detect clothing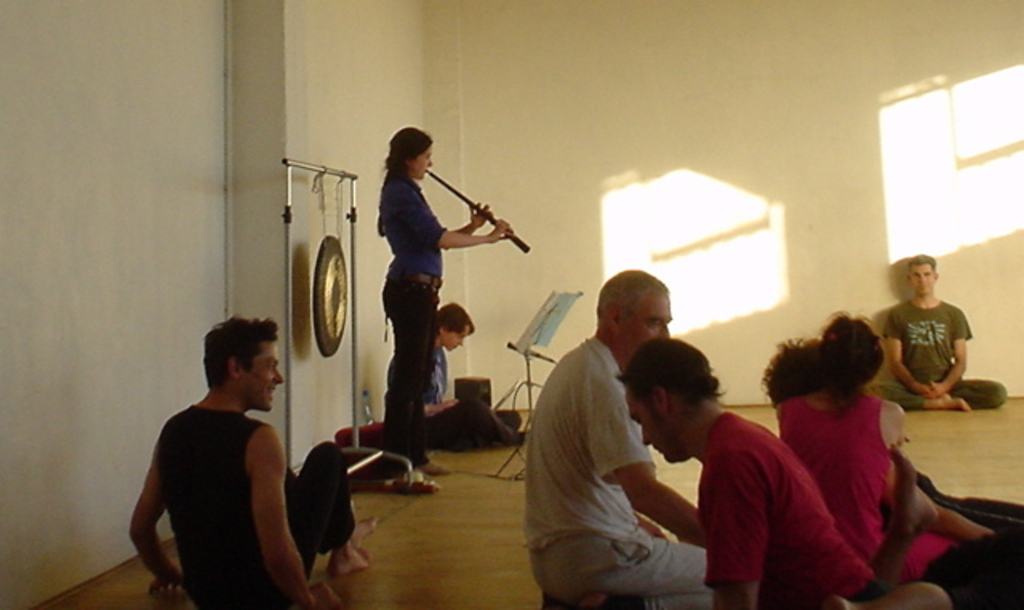
pyautogui.locateOnScreen(891, 287, 976, 415)
